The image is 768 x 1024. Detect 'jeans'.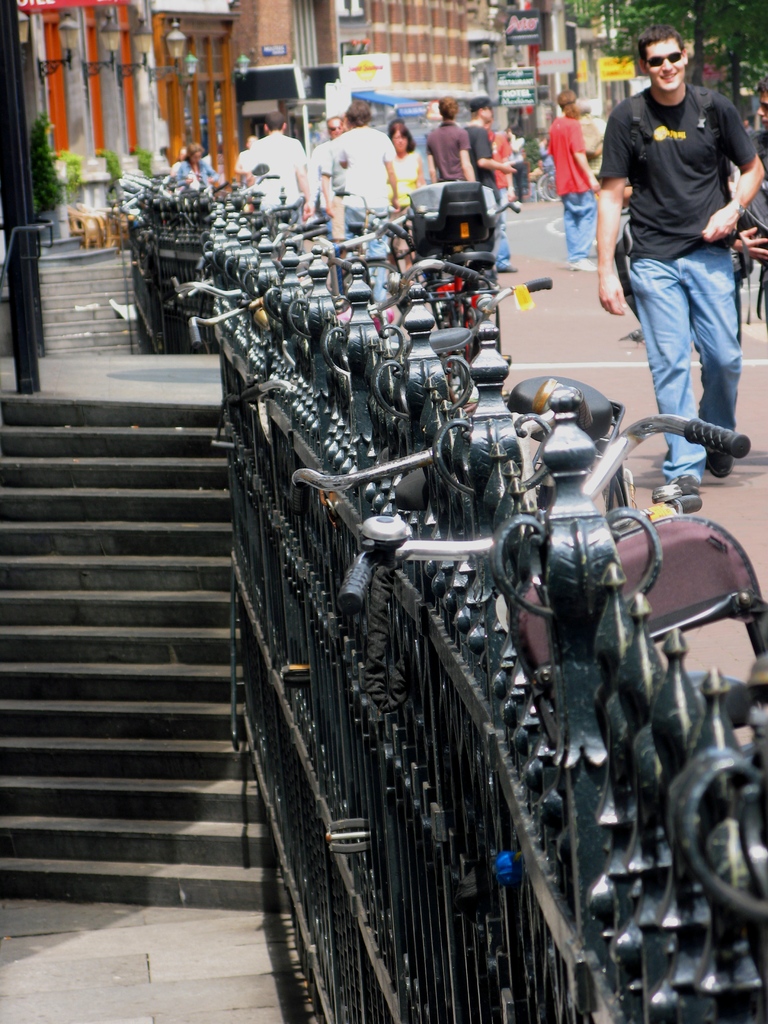
Detection: [564,189,596,258].
